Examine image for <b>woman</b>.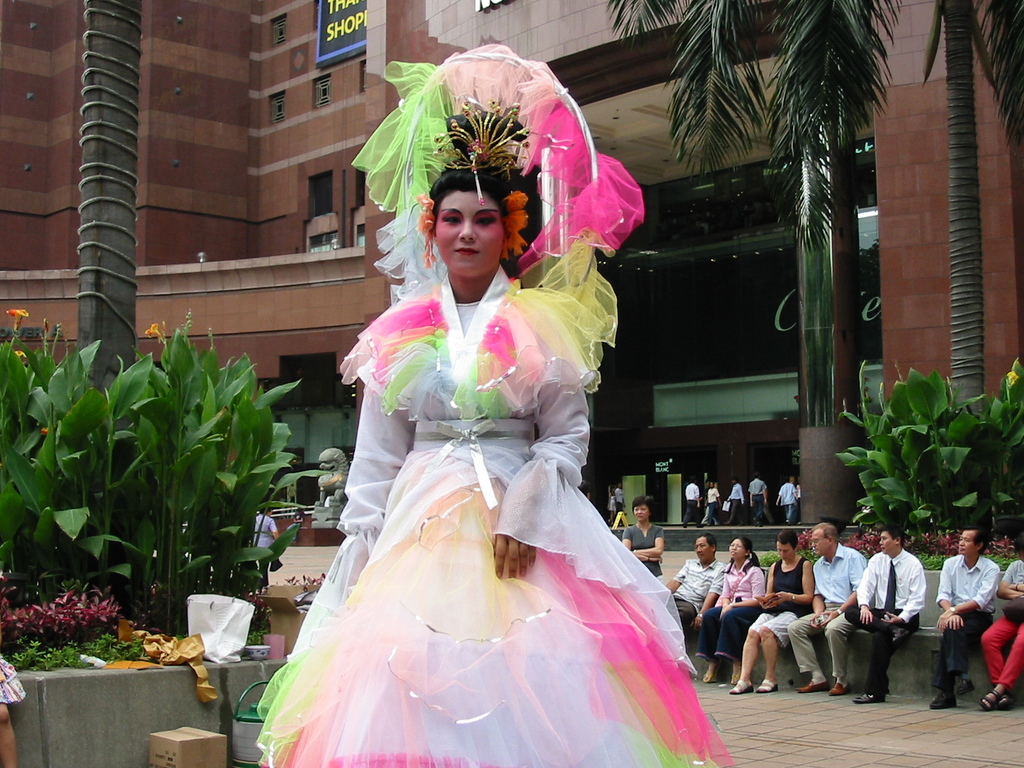
Examination result: Rect(241, 113, 730, 767).
